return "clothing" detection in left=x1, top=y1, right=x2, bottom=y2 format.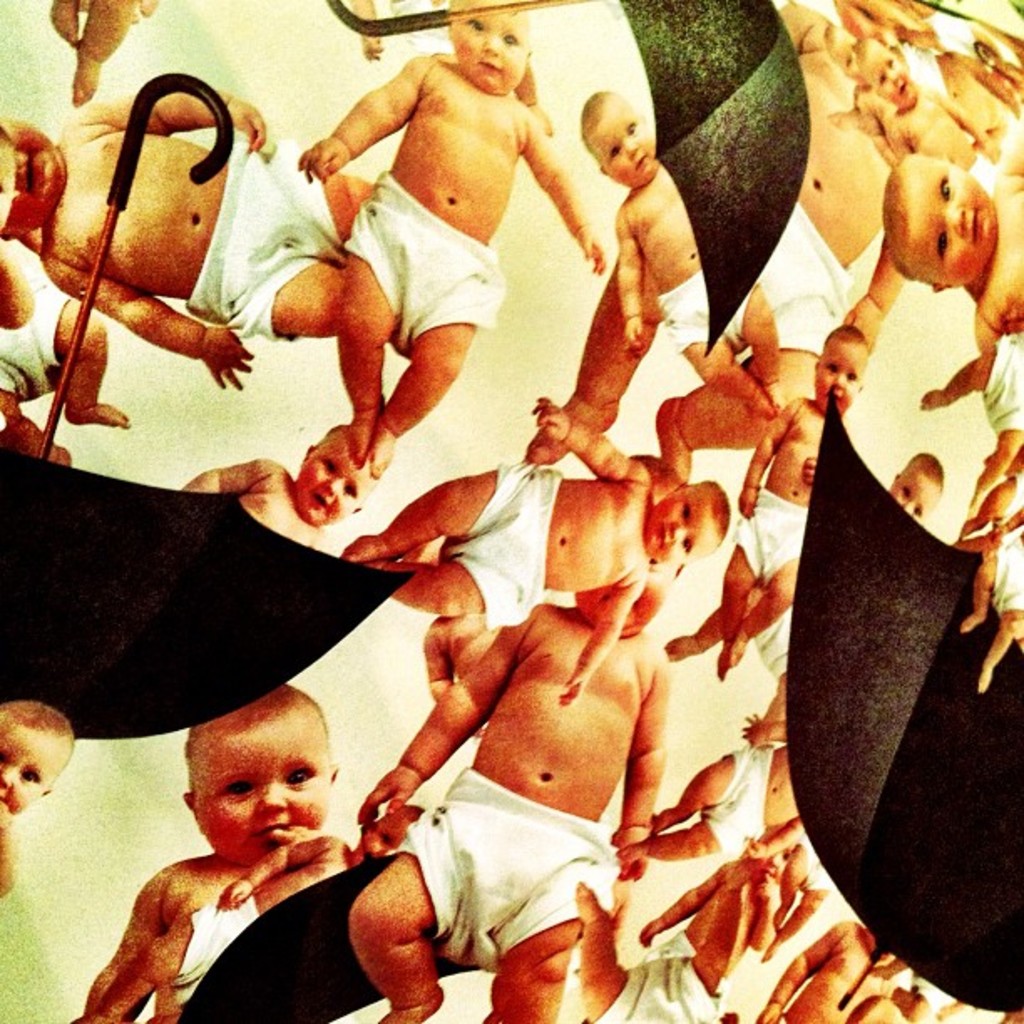
left=756, top=202, right=850, bottom=355.
